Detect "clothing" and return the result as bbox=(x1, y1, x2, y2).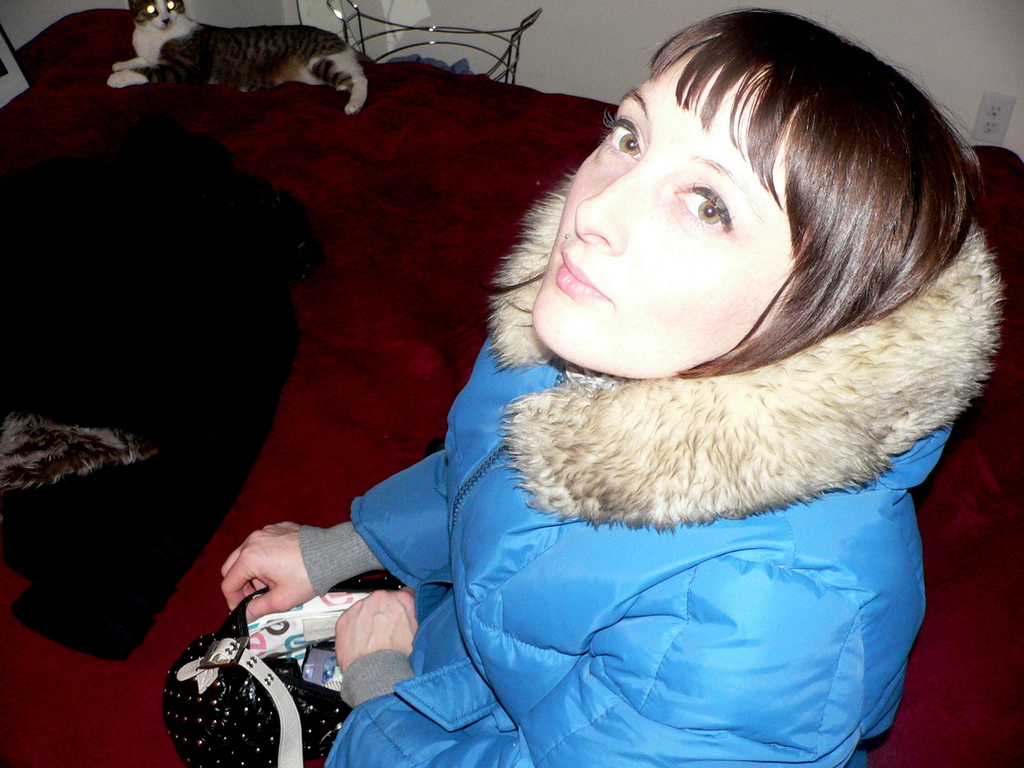
bbox=(223, 132, 993, 762).
